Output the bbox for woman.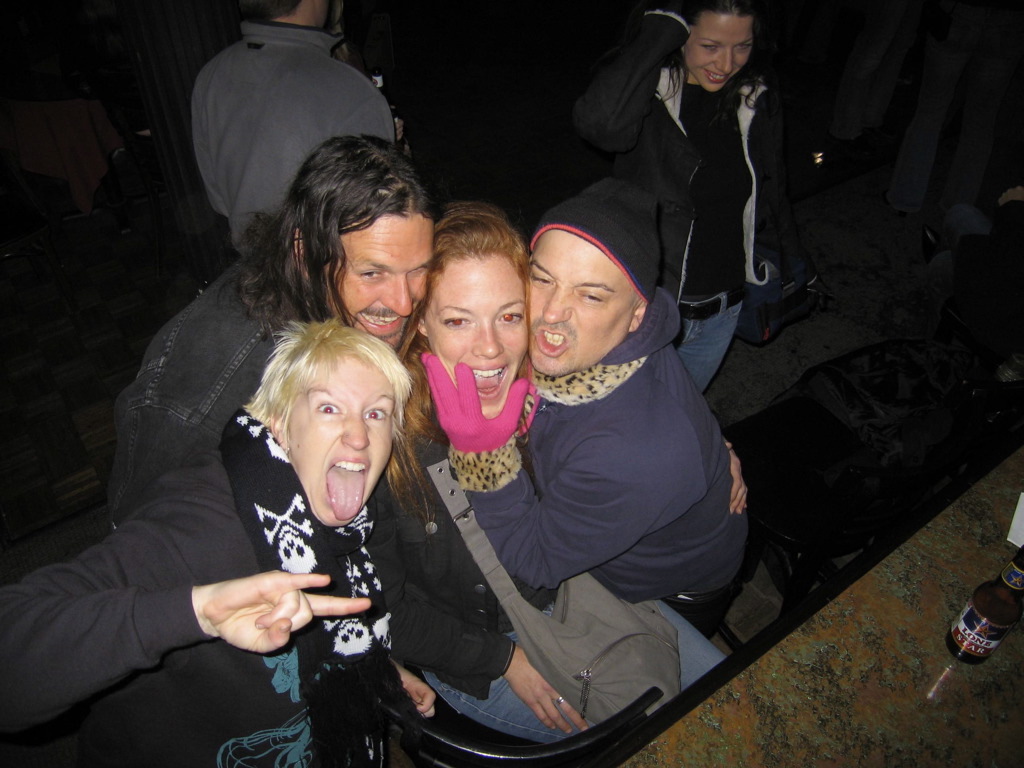
<bbox>365, 203, 748, 744</bbox>.
